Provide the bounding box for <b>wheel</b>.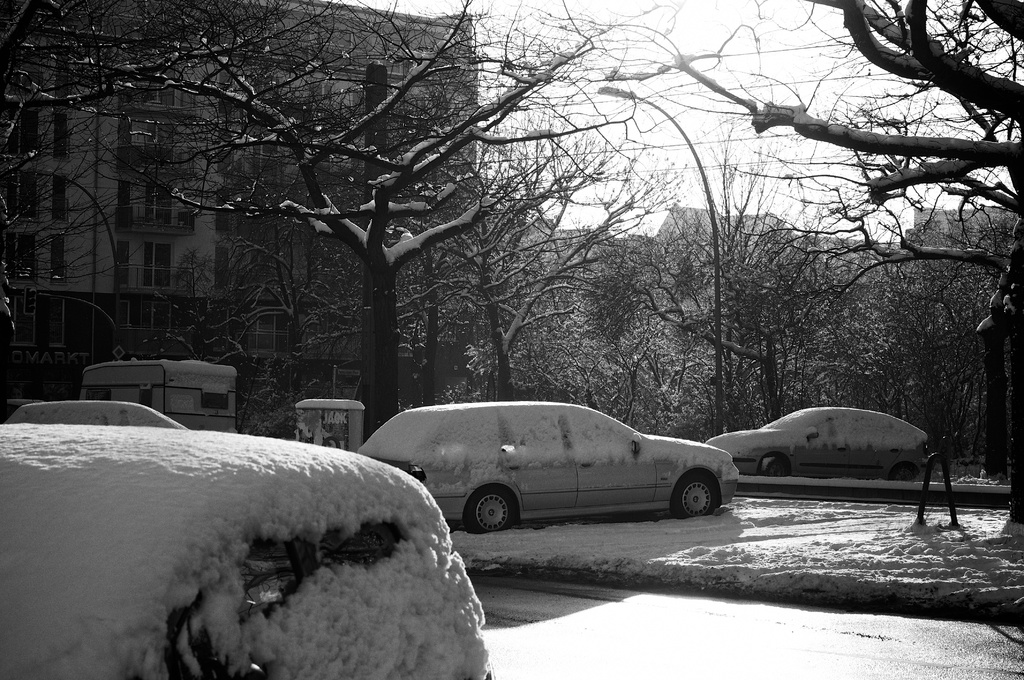
[x1=890, y1=462, x2=924, y2=482].
